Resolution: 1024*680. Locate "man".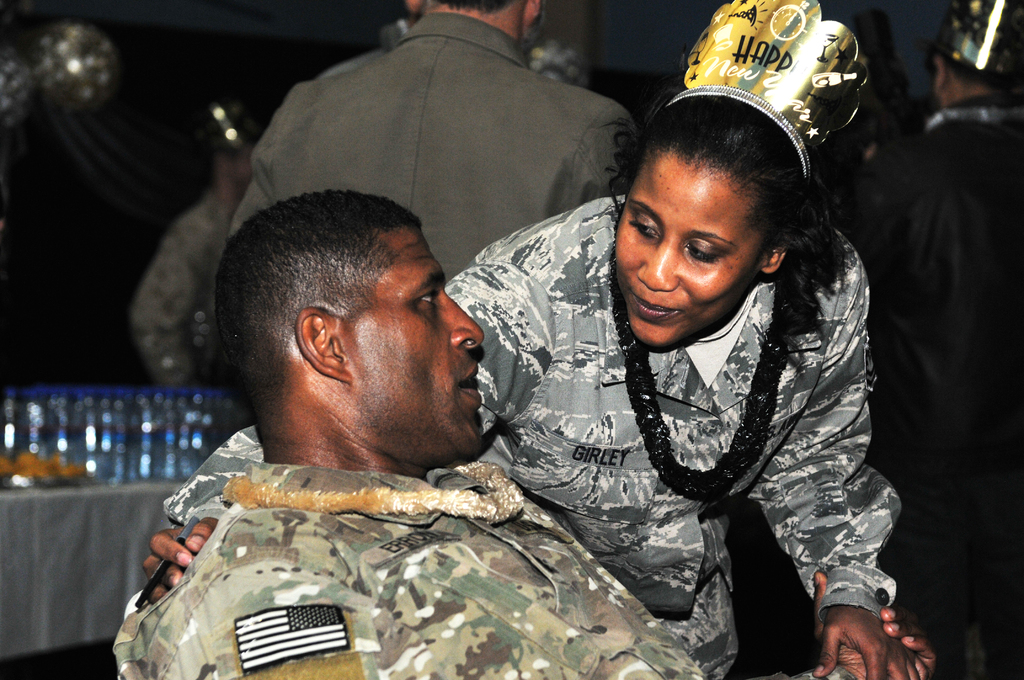
detection(116, 186, 937, 679).
